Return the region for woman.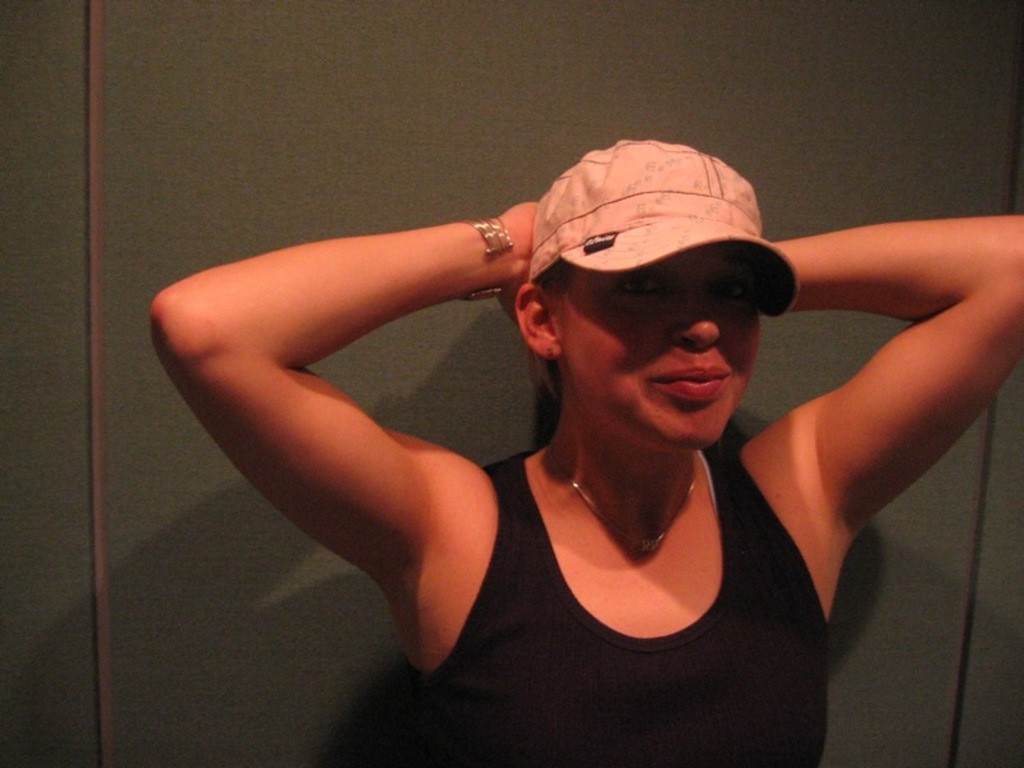
147, 137, 1023, 767.
